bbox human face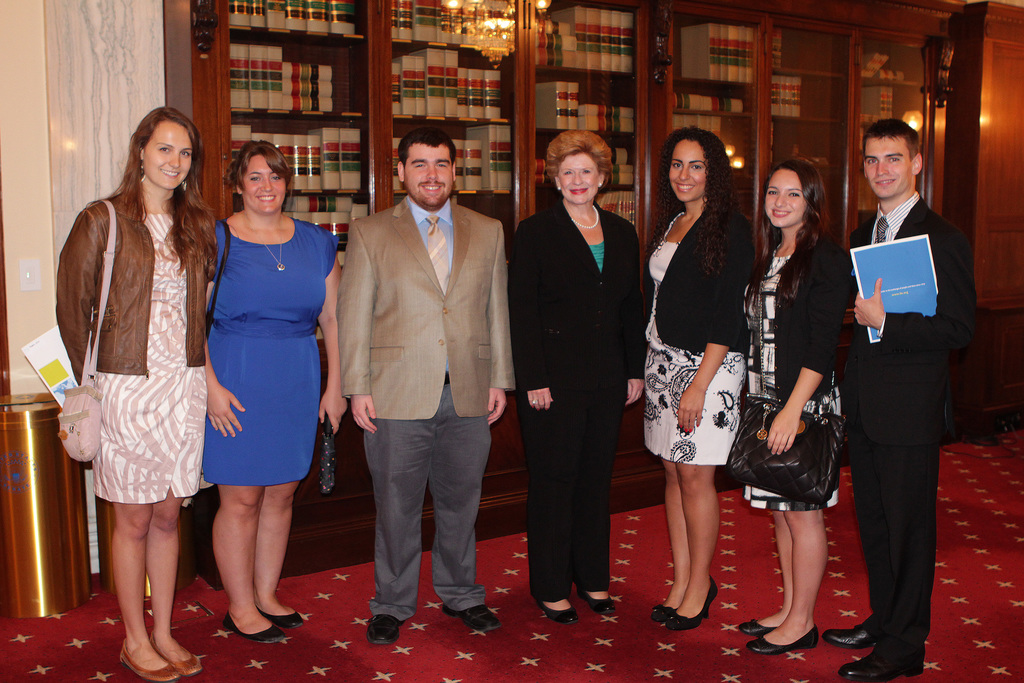
bbox(864, 138, 908, 201)
